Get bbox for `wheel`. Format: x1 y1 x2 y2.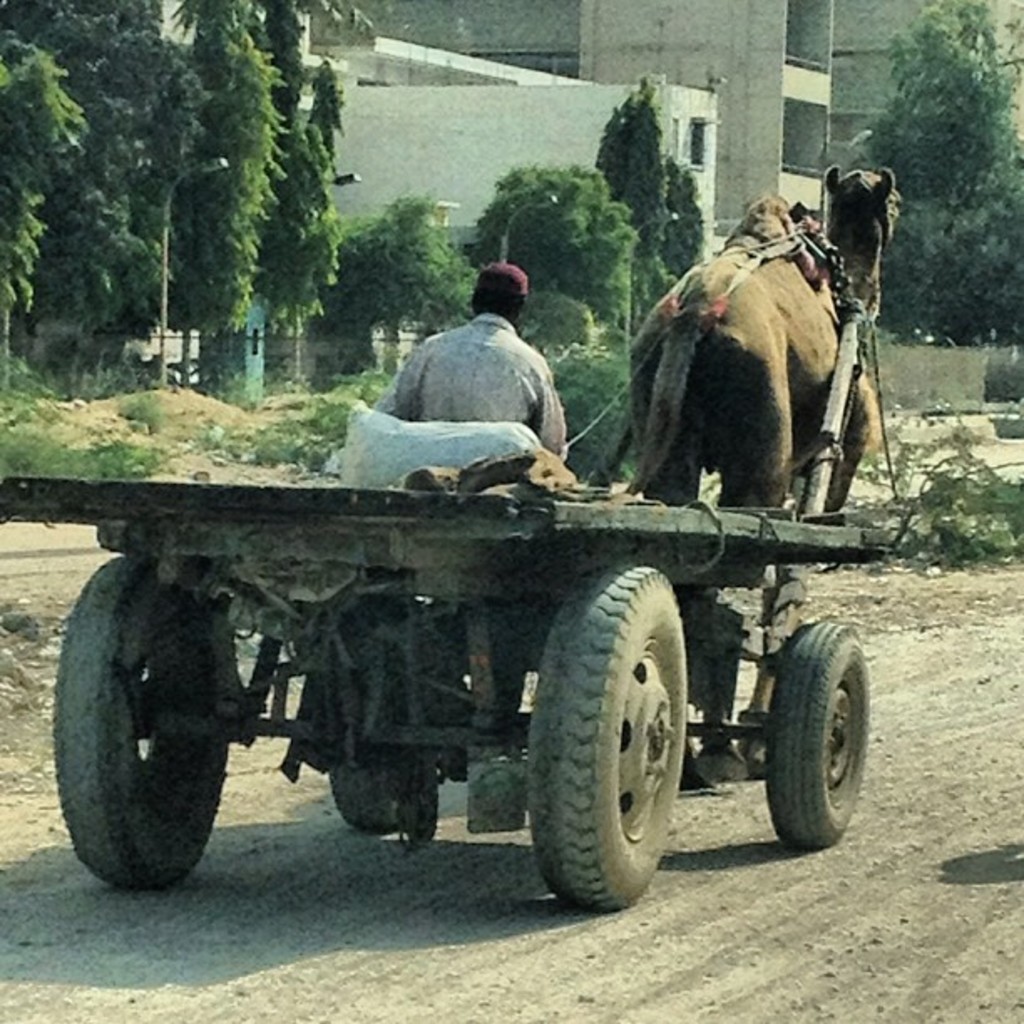
755 626 873 837.
